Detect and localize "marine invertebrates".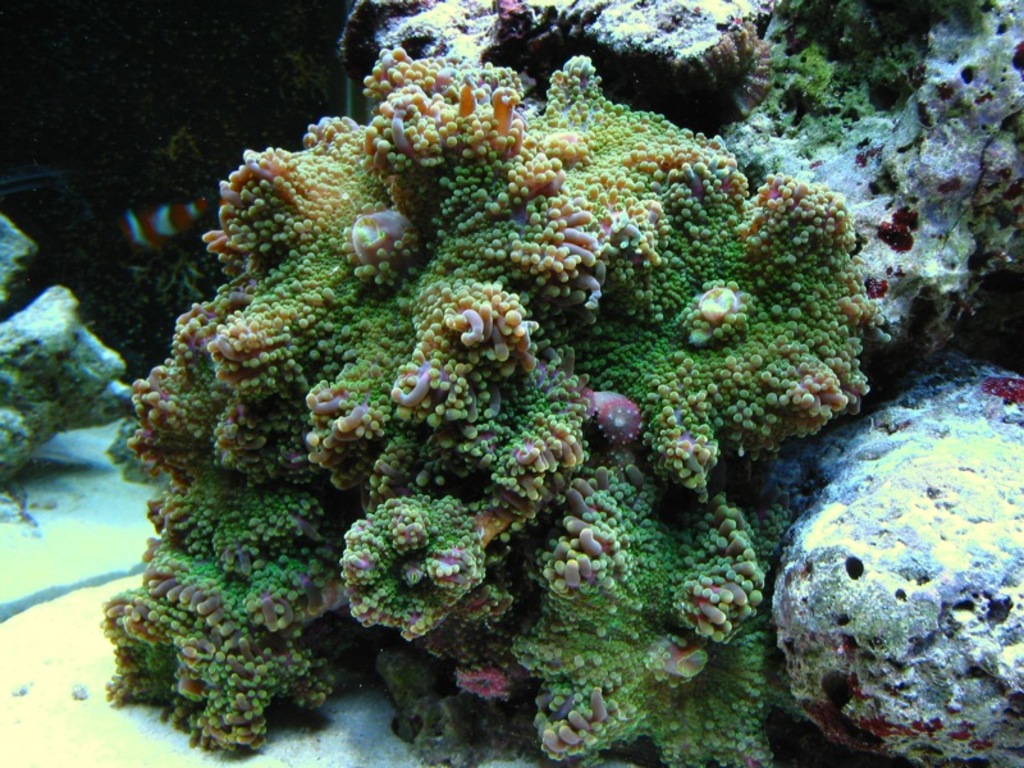
Localized at Rect(108, 198, 206, 248).
